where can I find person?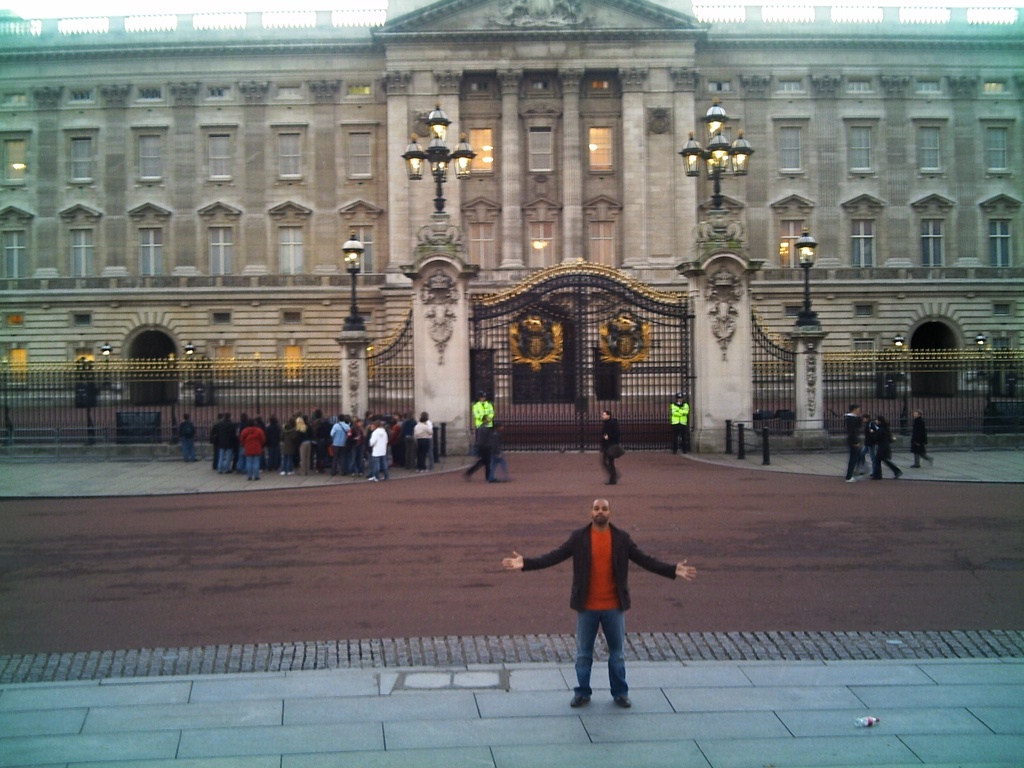
You can find it at {"left": 451, "top": 409, "right": 506, "bottom": 481}.
